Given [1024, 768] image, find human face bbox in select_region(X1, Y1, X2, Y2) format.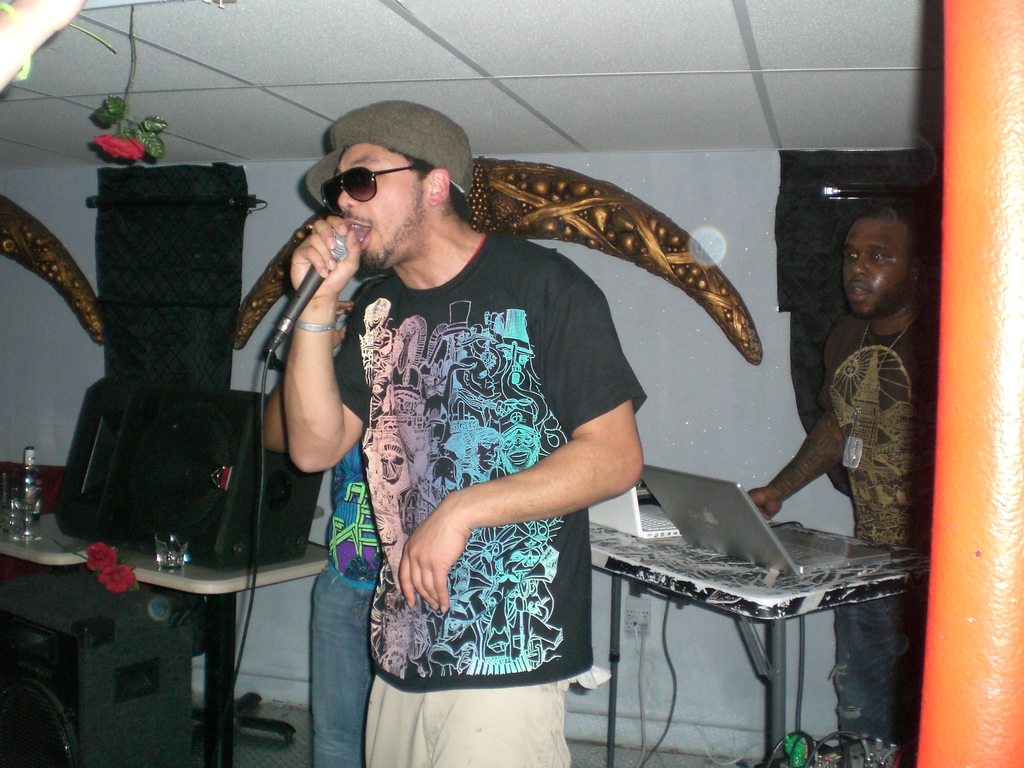
select_region(334, 144, 427, 276).
